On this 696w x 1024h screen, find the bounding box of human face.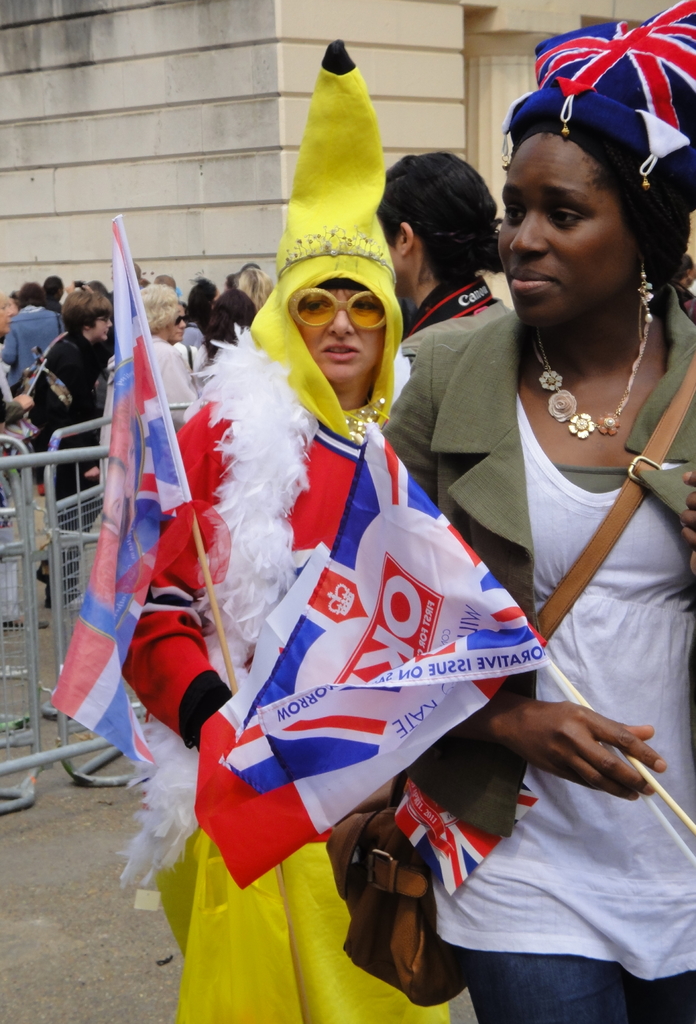
Bounding box: 85/307/109/339.
